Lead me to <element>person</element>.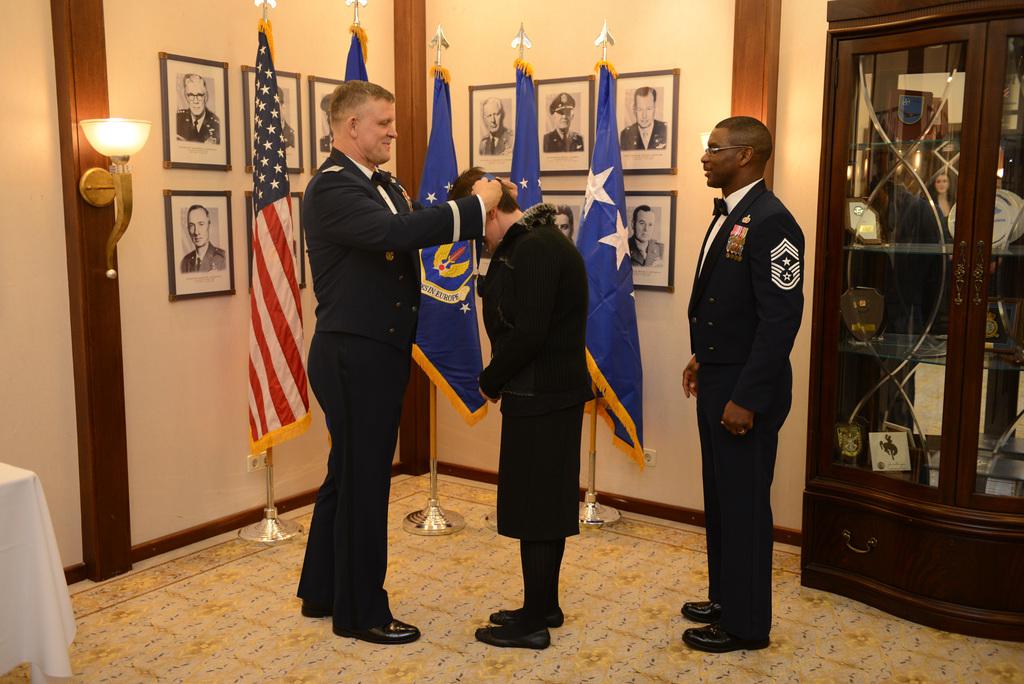
Lead to box=[479, 98, 511, 154].
